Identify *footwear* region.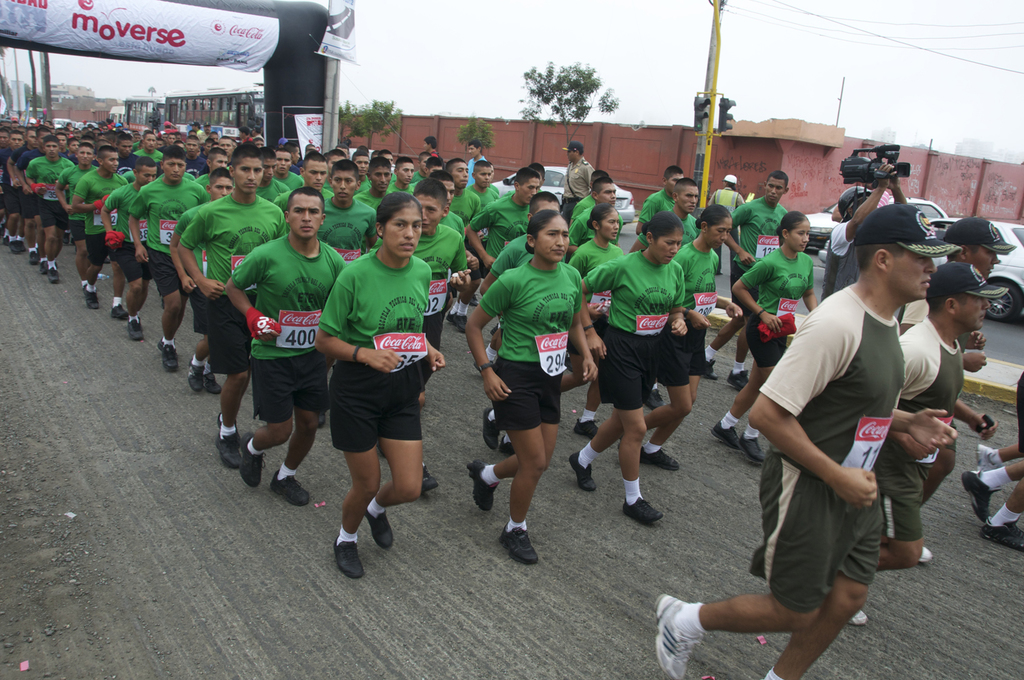
Region: 852:609:872:627.
